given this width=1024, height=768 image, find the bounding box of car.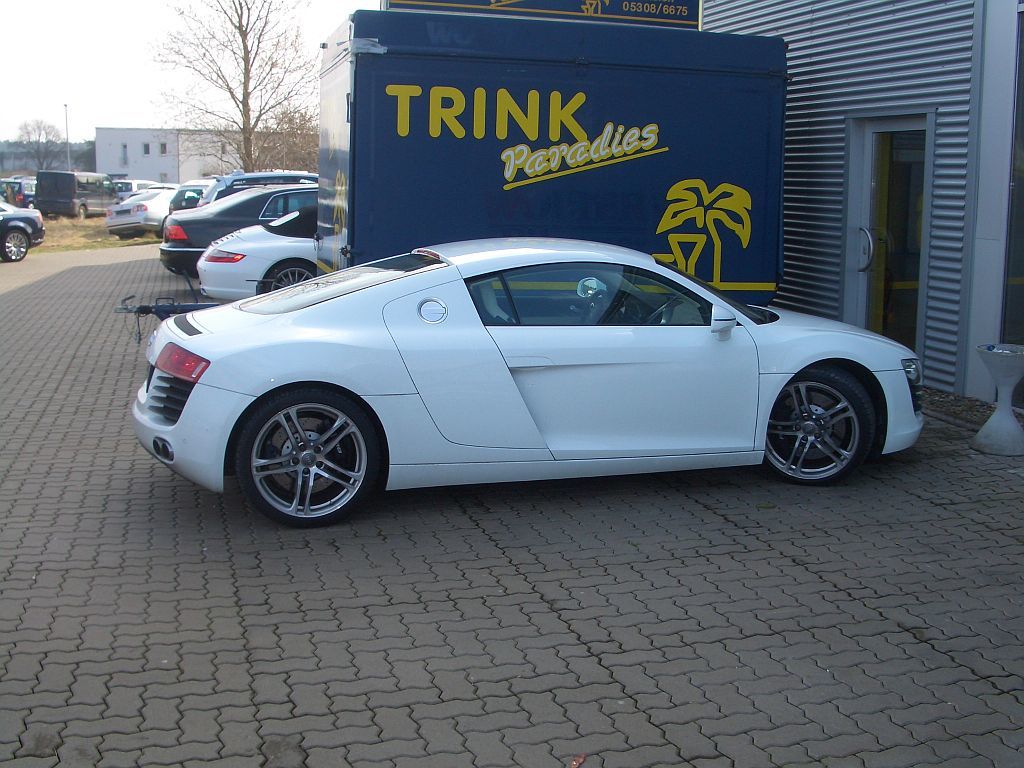
x1=166, y1=182, x2=202, y2=220.
